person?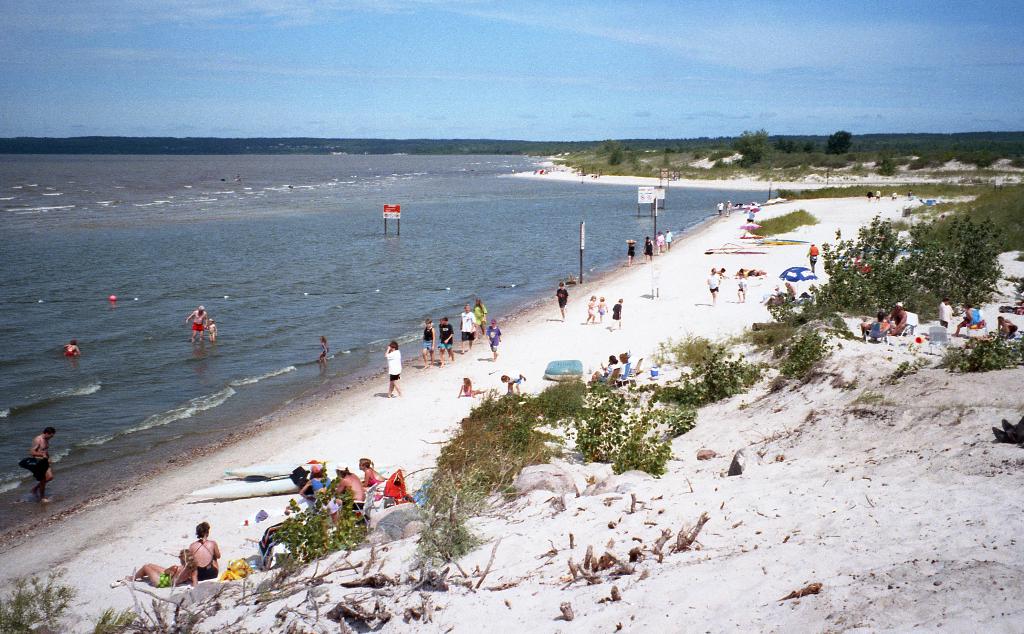
bbox(332, 462, 371, 514)
